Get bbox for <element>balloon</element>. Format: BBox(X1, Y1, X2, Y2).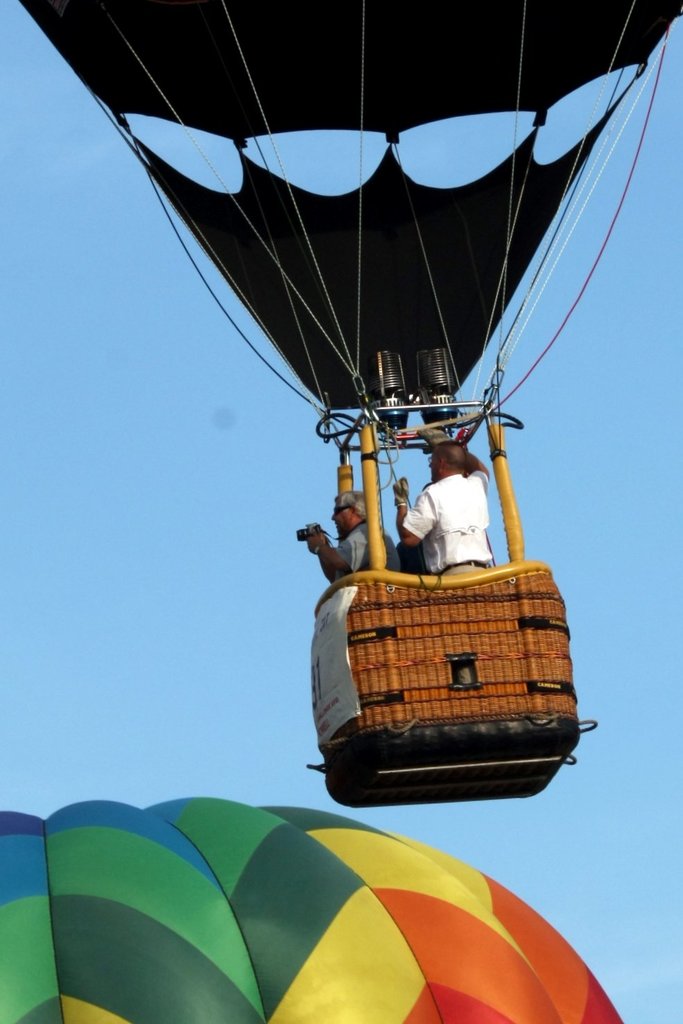
BBox(0, 802, 625, 1023).
